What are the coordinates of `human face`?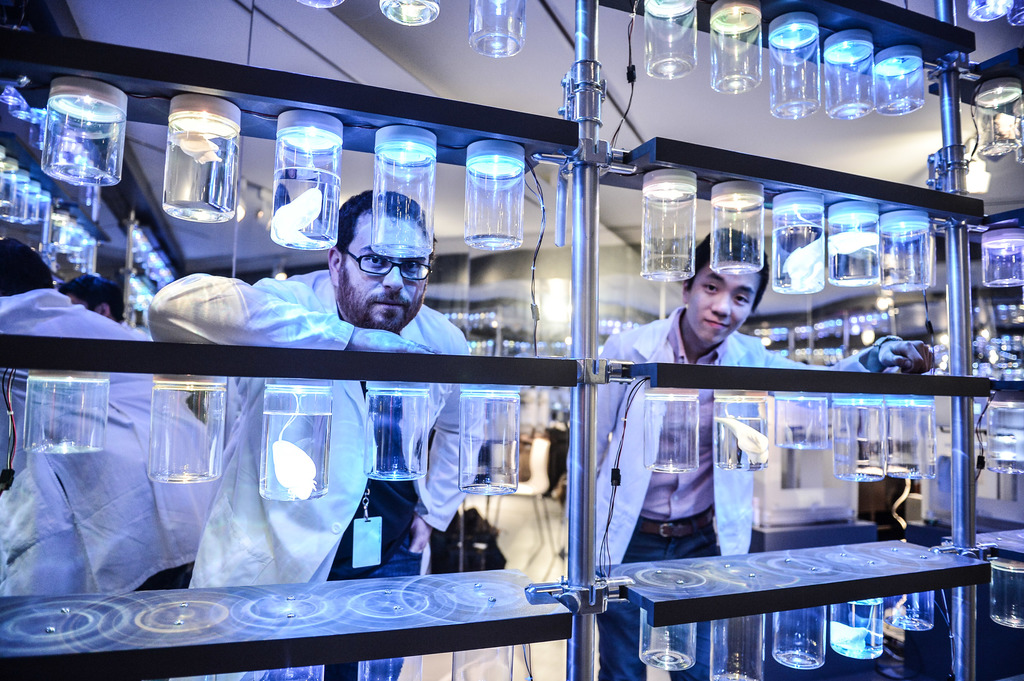
box=[347, 215, 431, 320].
